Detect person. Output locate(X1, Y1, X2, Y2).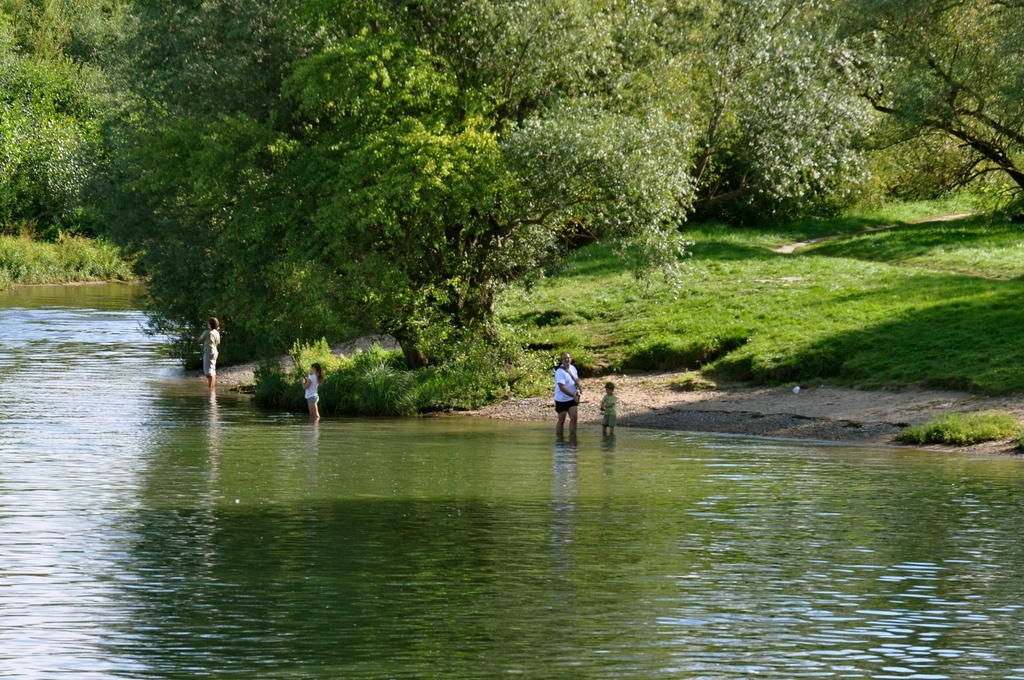
locate(298, 364, 323, 424).
